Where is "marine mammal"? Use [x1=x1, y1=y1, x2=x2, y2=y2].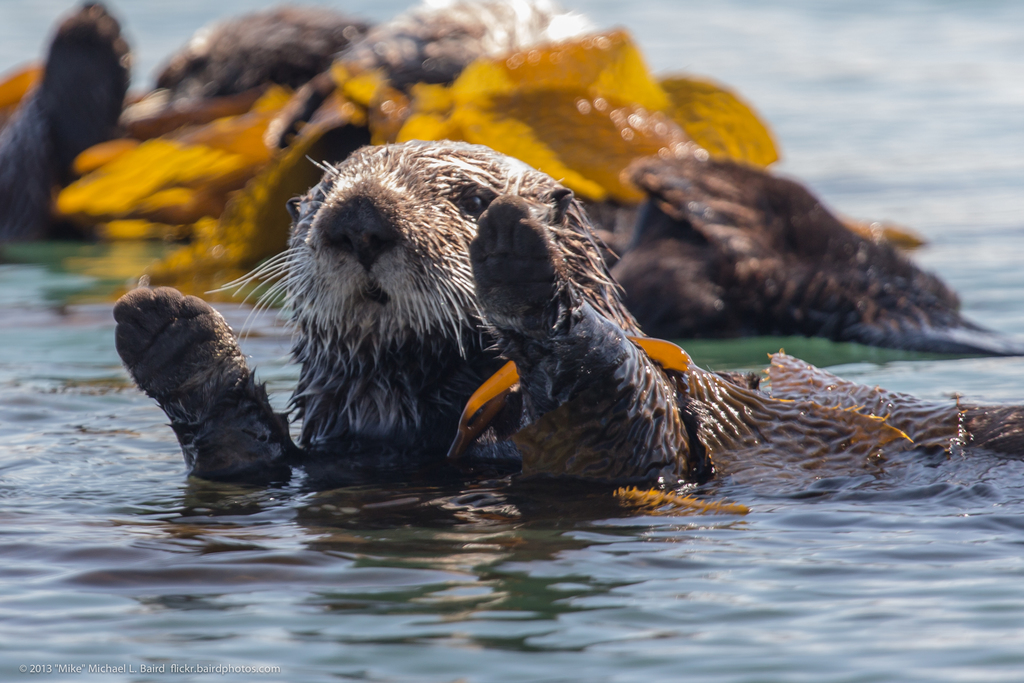
[x1=266, y1=0, x2=580, y2=157].
